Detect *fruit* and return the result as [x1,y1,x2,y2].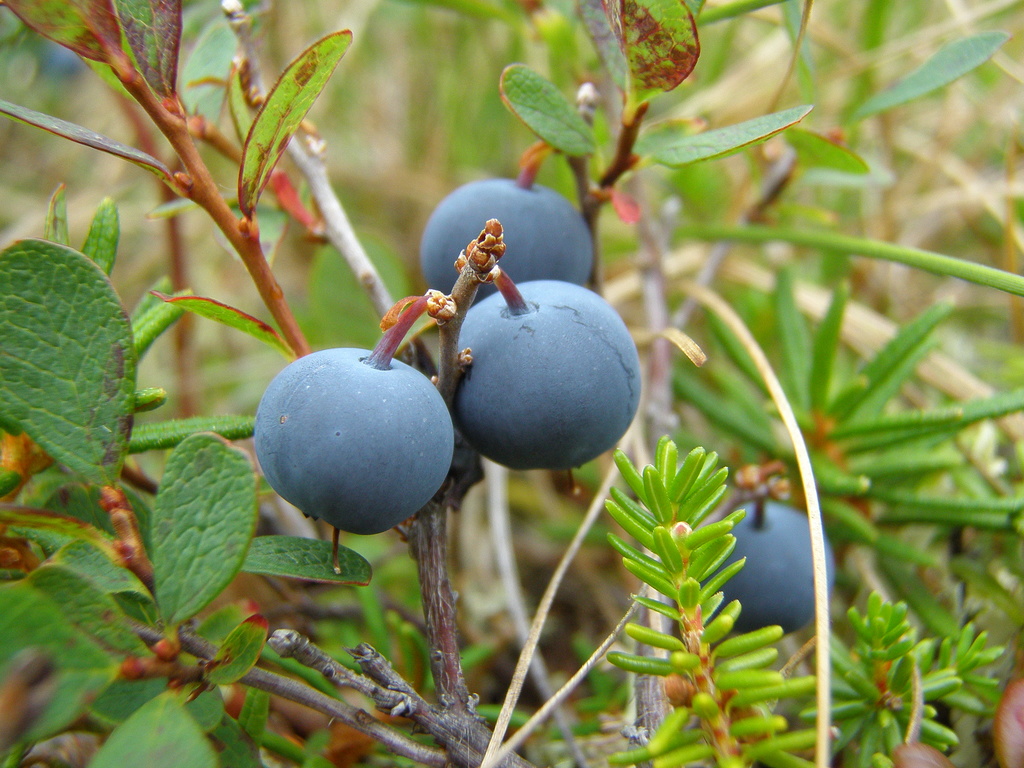
[435,279,646,476].
